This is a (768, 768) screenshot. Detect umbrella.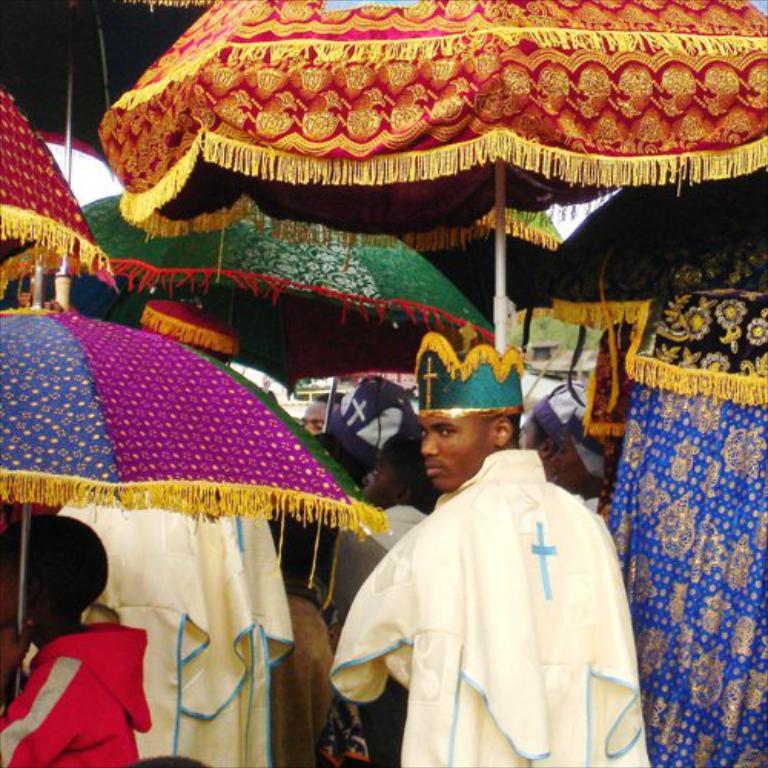
bbox=[91, 0, 766, 362].
